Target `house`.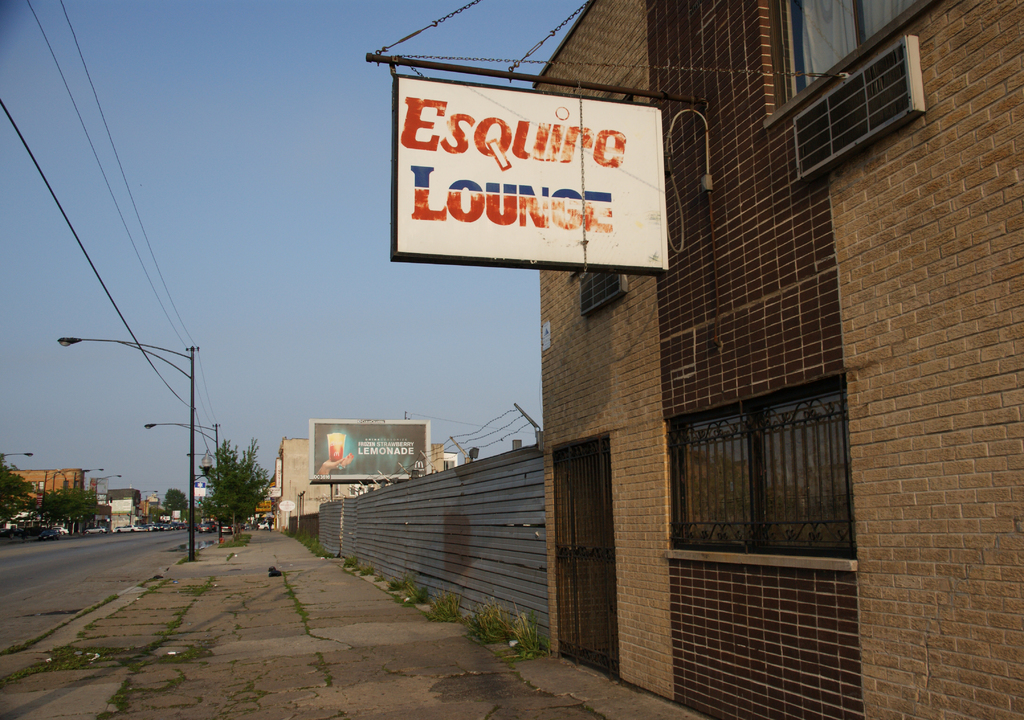
Target region: 528 0 1023 719.
